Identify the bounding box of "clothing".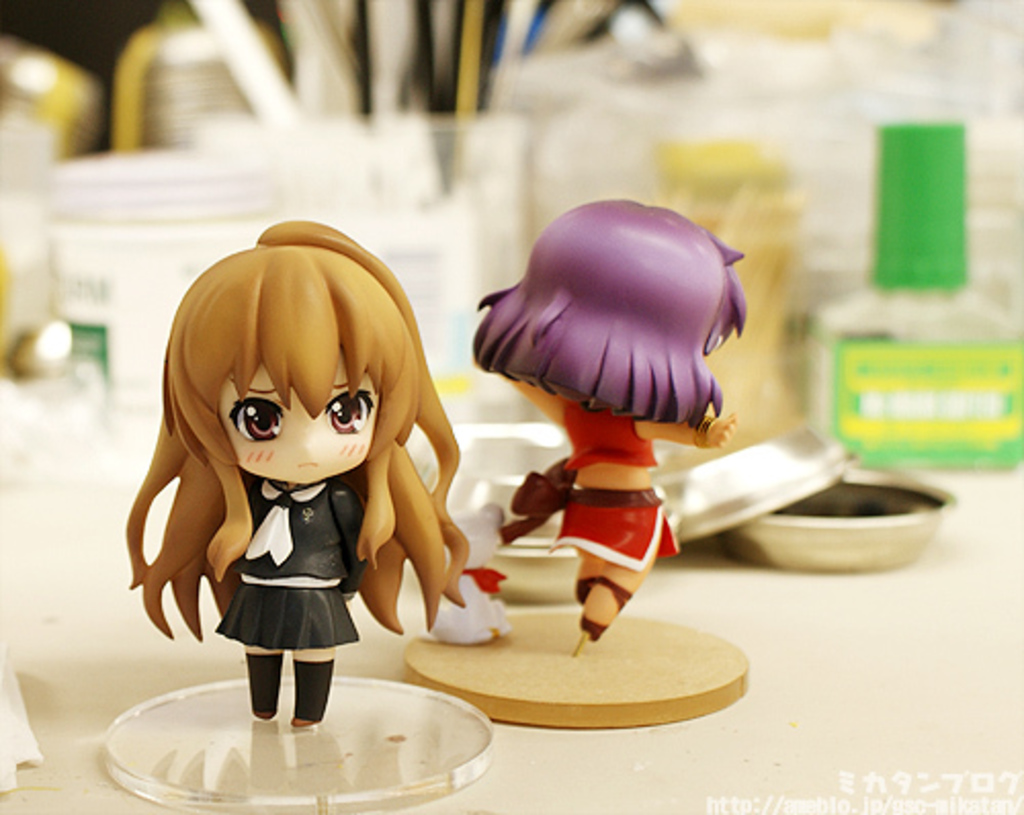
207,479,352,651.
